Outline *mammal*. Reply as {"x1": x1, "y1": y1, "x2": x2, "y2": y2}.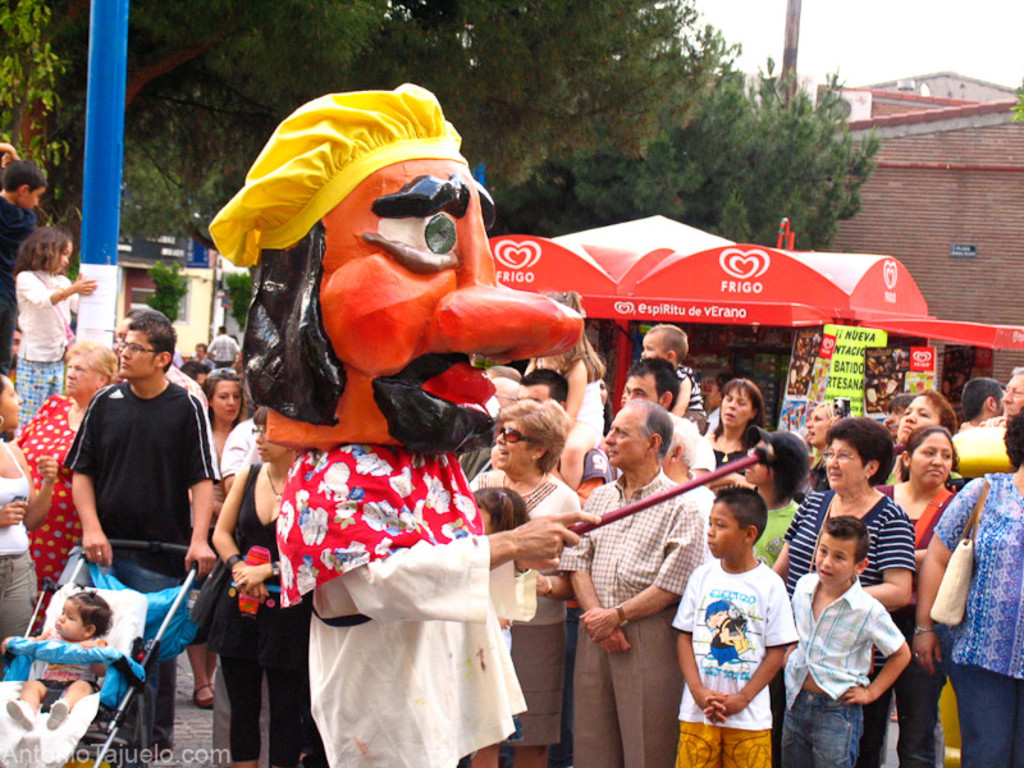
{"x1": 914, "y1": 408, "x2": 1021, "y2": 764}.
